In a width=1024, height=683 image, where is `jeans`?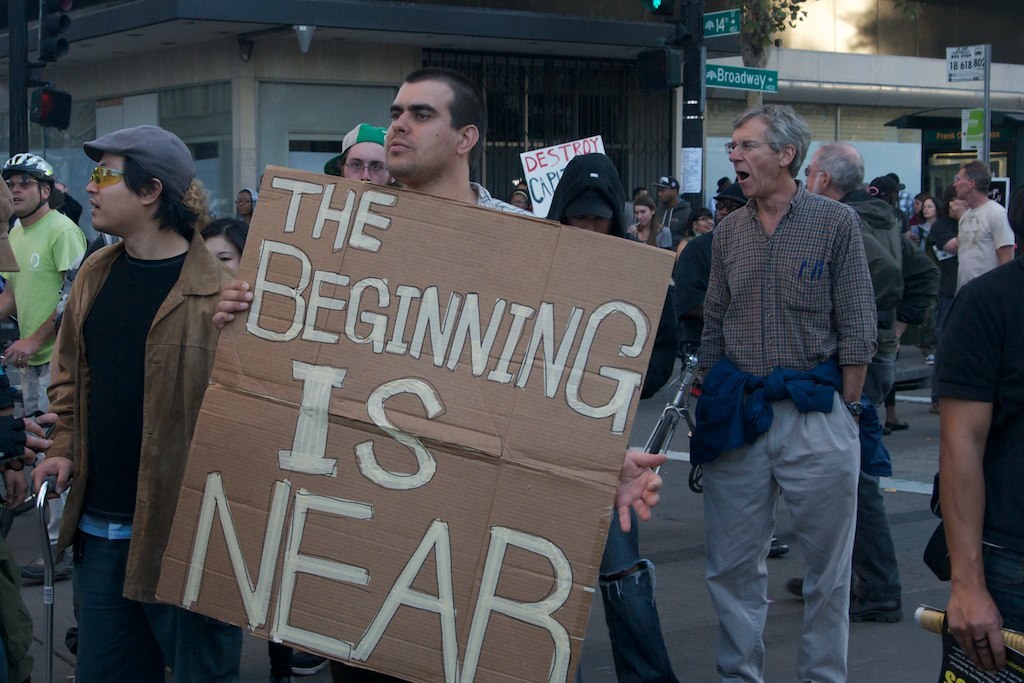
{"left": 616, "top": 551, "right": 690, "bottom": 675}.
